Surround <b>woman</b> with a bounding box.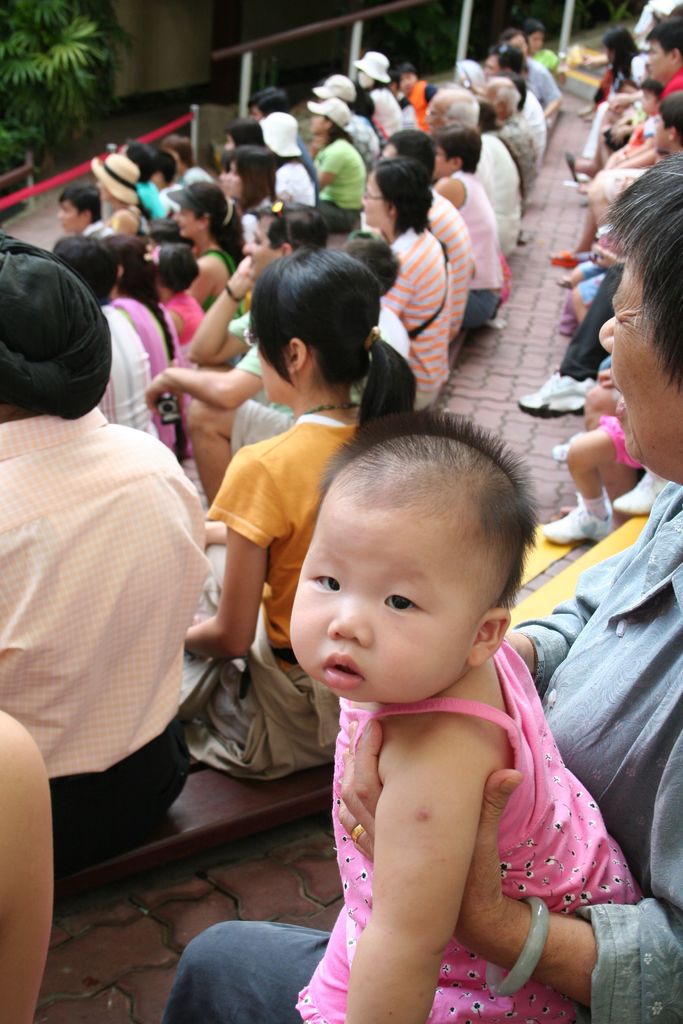
box(90, 157, 153, 237).
